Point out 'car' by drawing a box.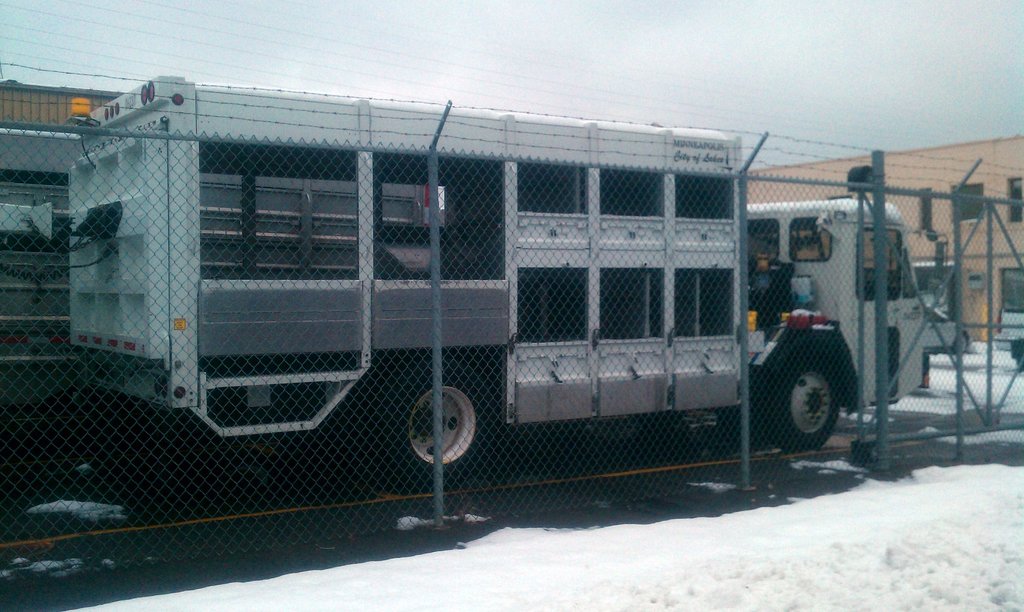
BBox(922, 303, 972, 355).
